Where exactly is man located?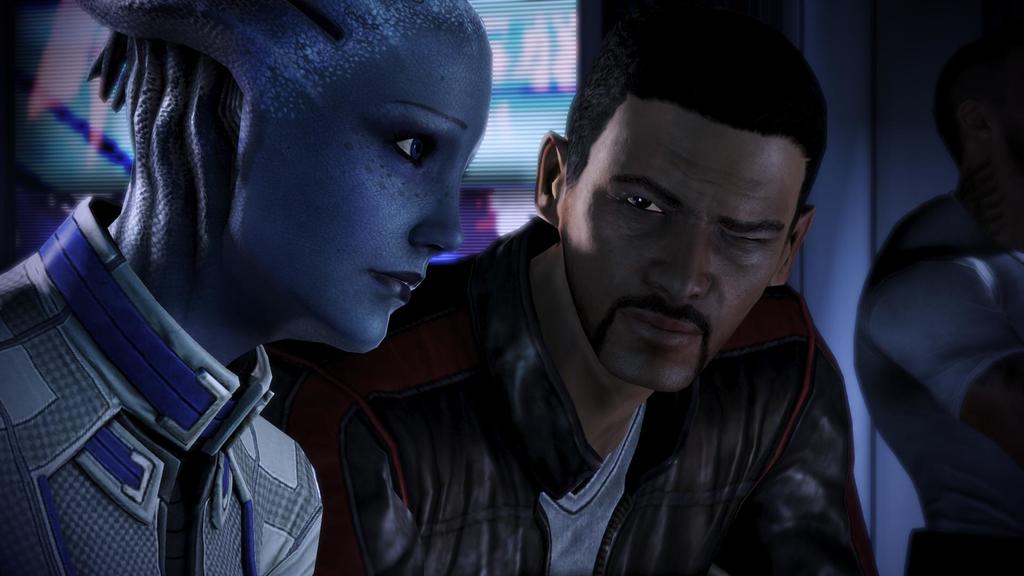
Its bounding box is (left=272, top=22, right=899, bottom=575).
